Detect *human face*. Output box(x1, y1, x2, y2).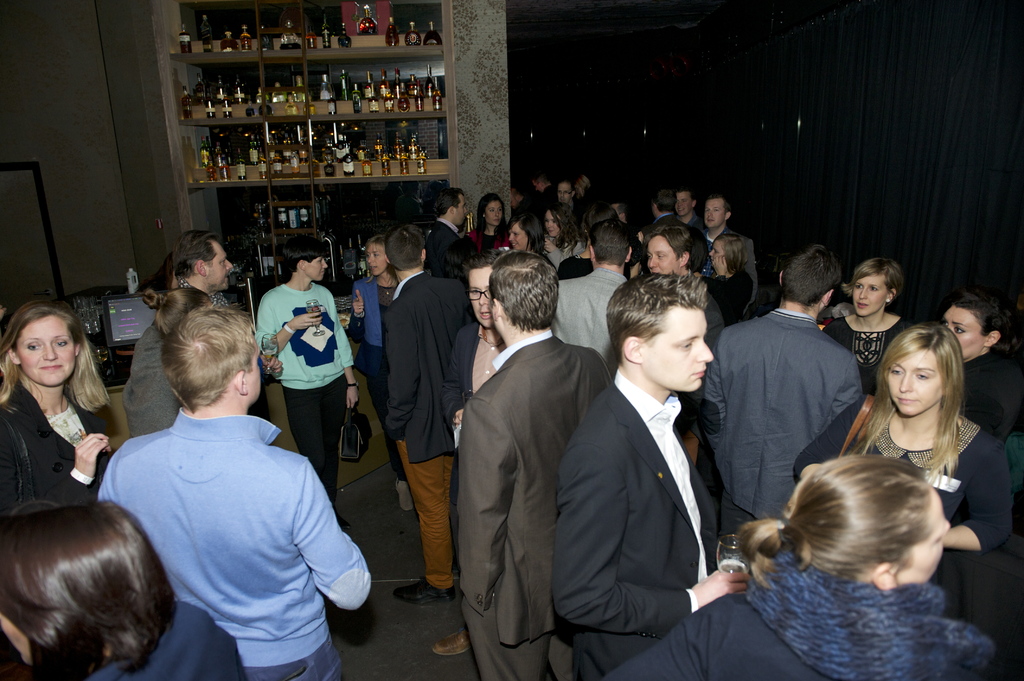
box(649, 309, 714, 392).
